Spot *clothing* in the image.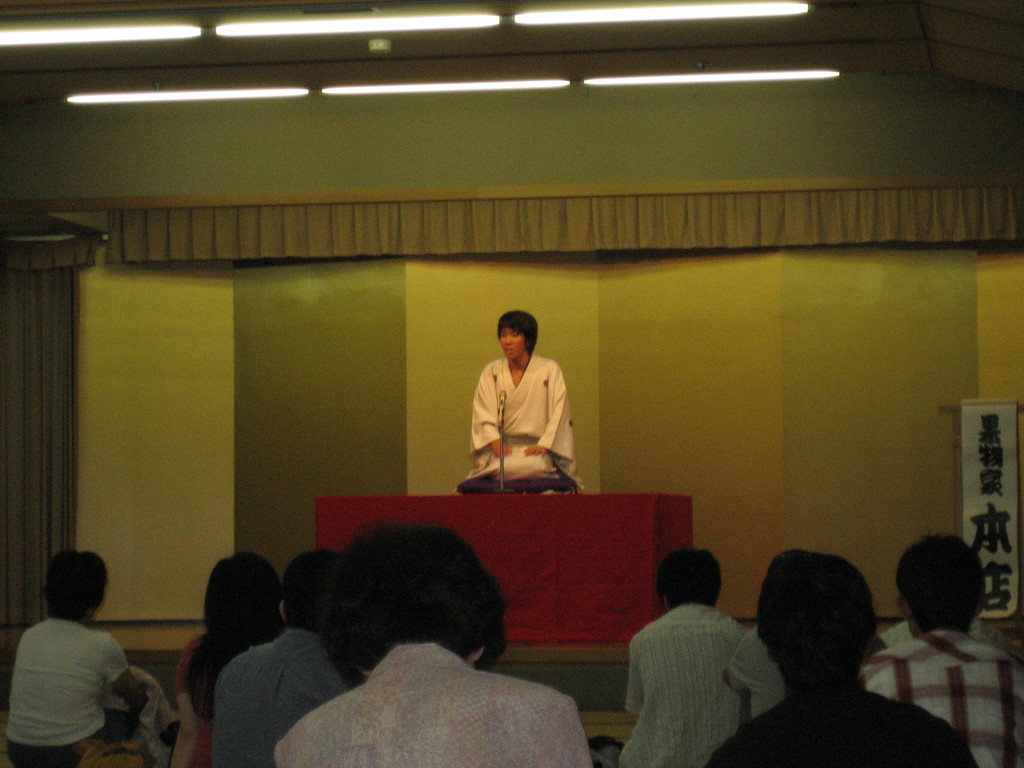
*clothing* found at left=717, top=628, right=789, bottom=719.
